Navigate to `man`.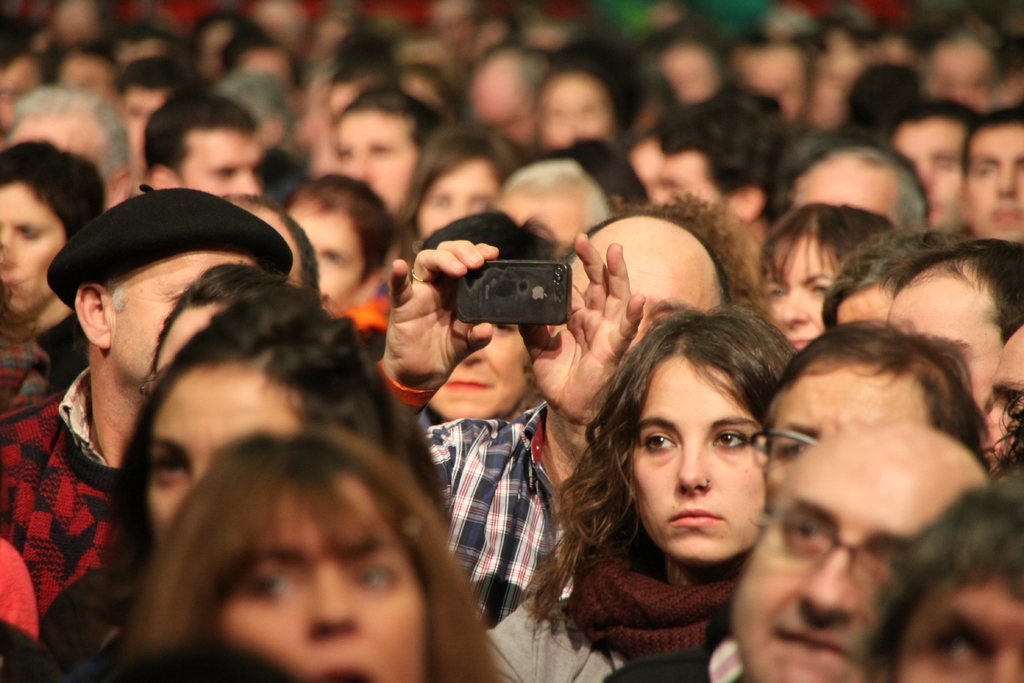
Navigation target: [x1=982, y1=324, x2=1023, y2=465].
